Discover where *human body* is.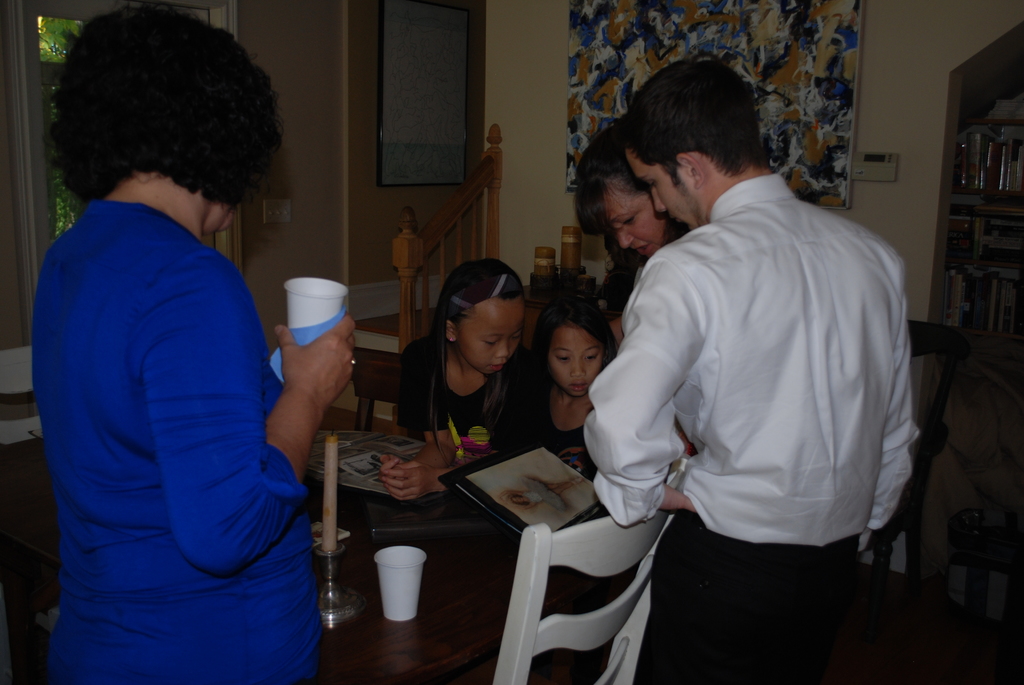
Discovered at (left=515, top=287, right=620, bottom=472).
